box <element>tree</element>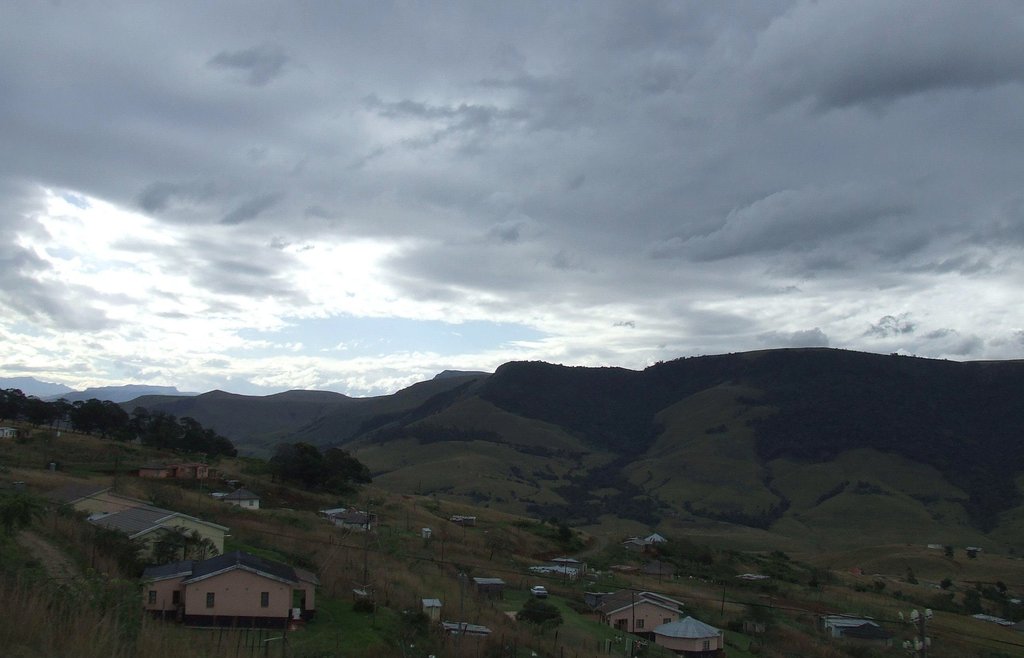
274,440,351,501
